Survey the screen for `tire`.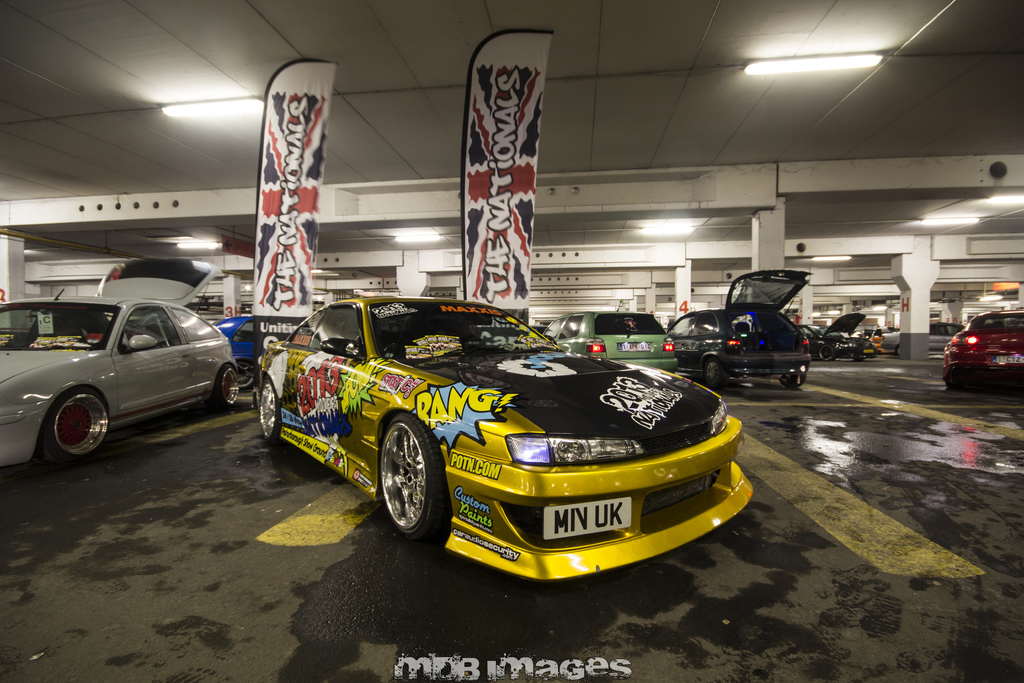
Survey found: box=[213, 368, 243, 404].
